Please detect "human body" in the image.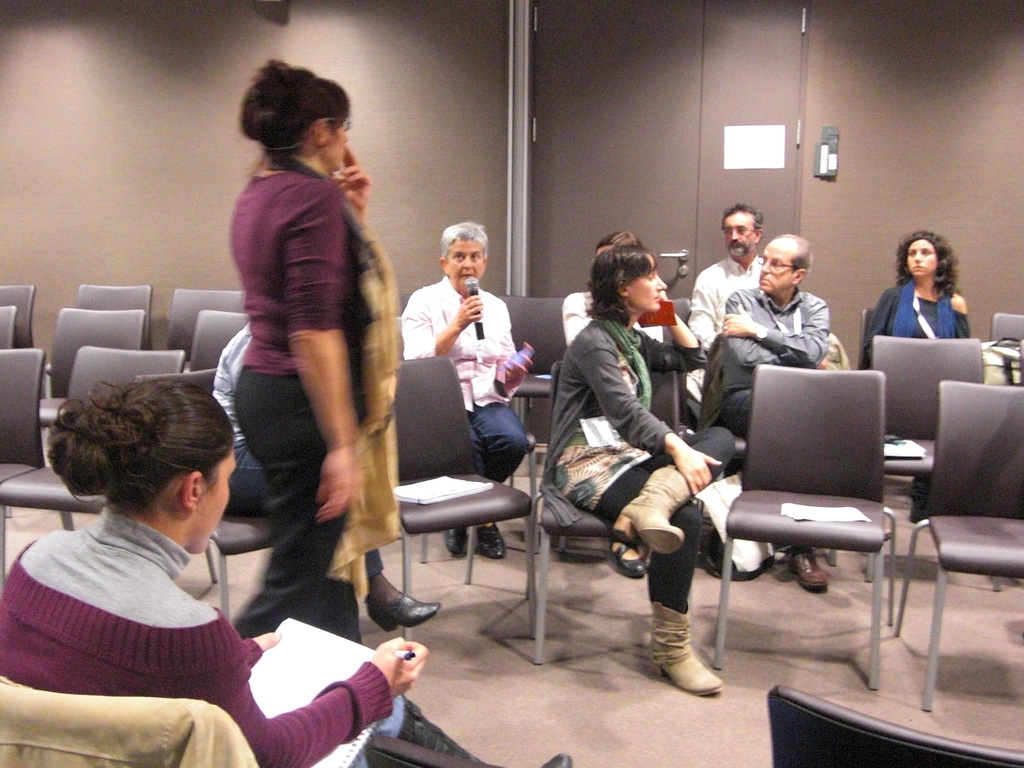
[x1=722, y1=285, x2=831, y2=584].
